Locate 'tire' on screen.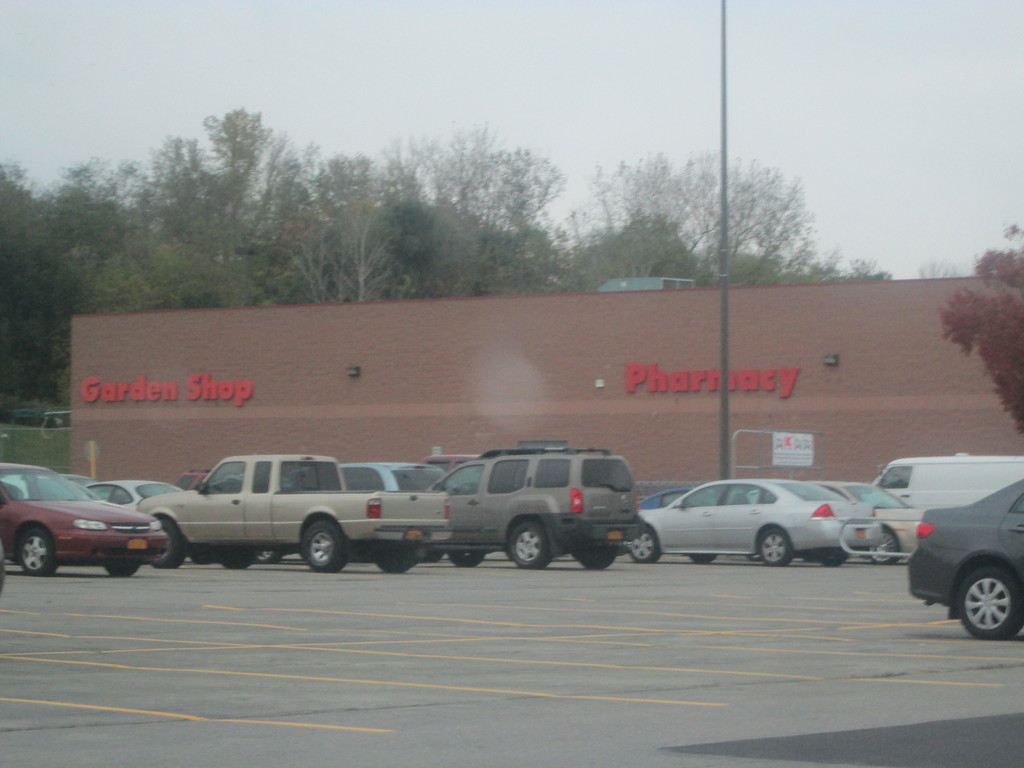
On screen at locate(17, 527, 50, 577).
